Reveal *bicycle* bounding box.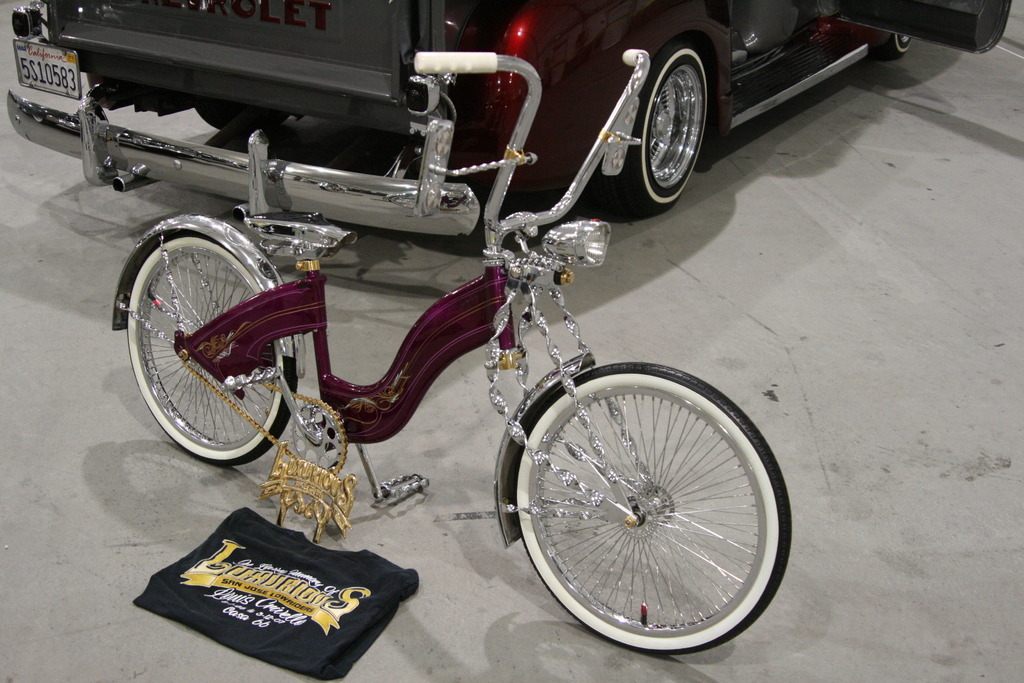
Revealed: BBox(84, 0, 823, 672).
